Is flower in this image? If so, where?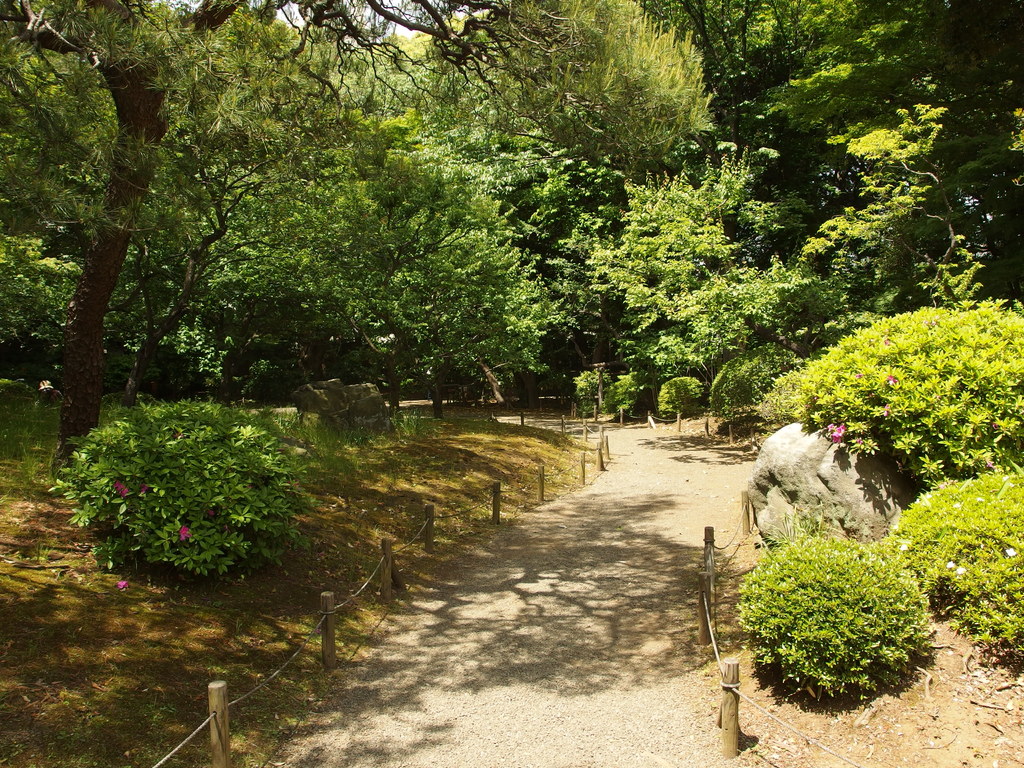
Yes, at locate(886, 372, 899, 387).
